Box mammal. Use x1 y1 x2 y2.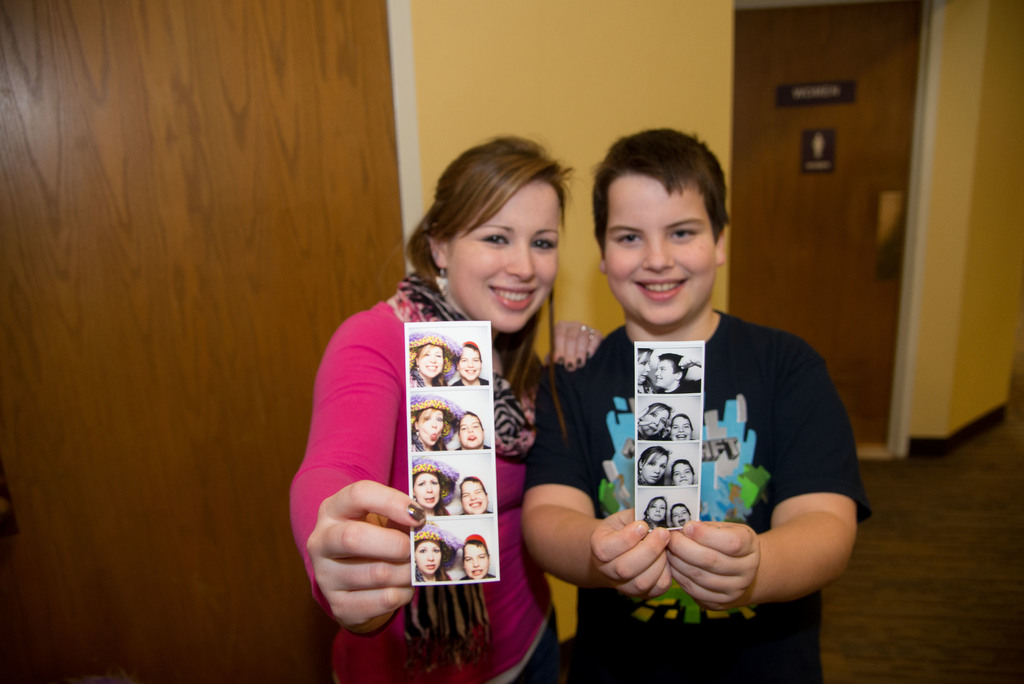
410 453 460 517.
